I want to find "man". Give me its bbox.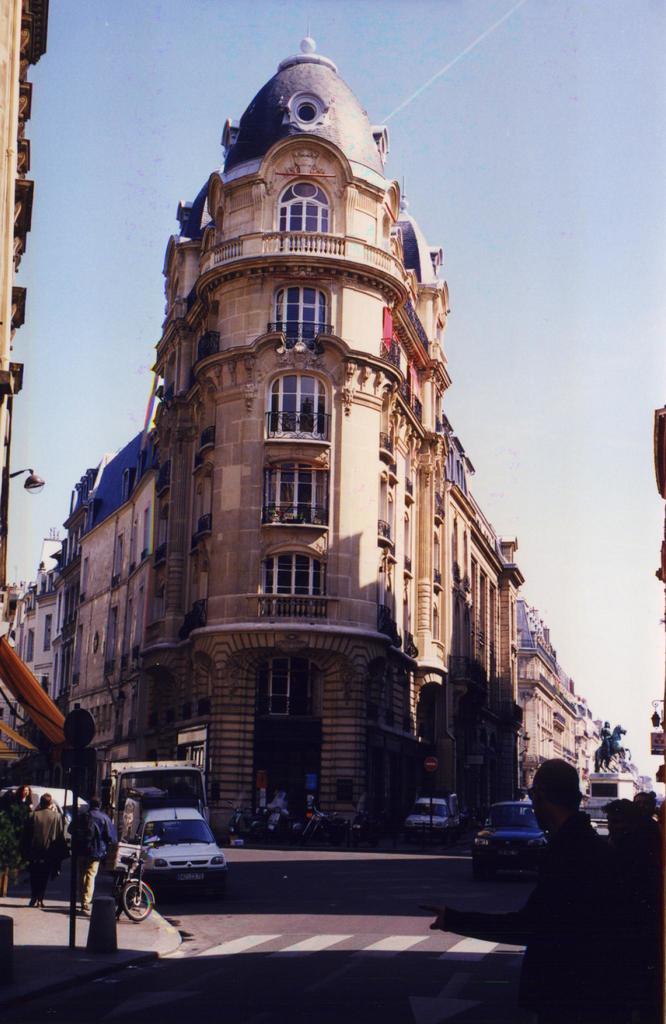
x1=19, y1=789, x2=63, y2=908.
